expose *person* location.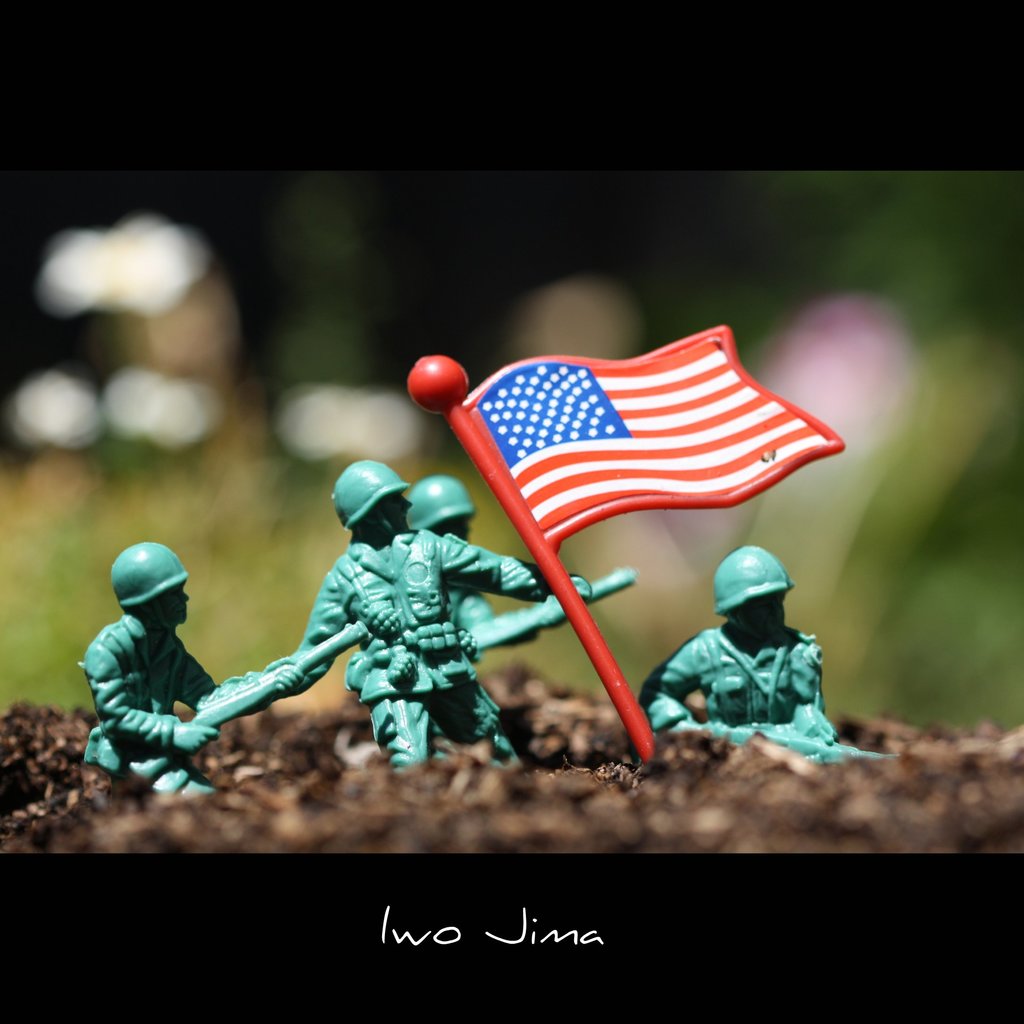
Exposed at (left=266, top=463, right=595, bottom=764).
